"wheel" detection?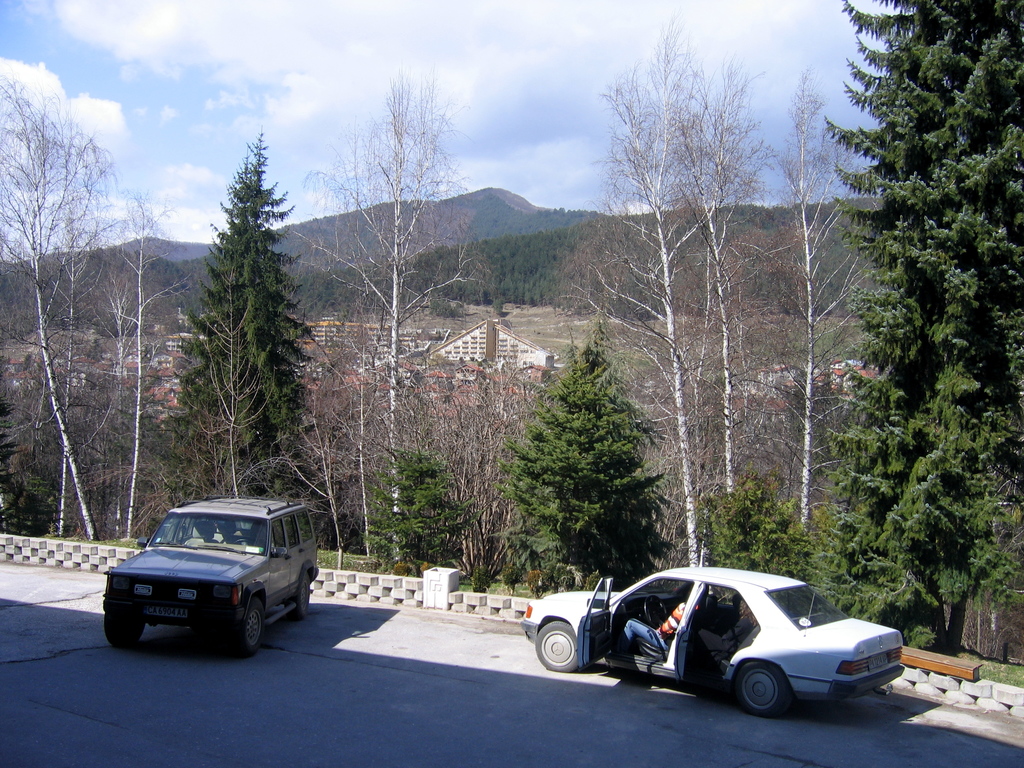
l=231, t=535, r=259, b=555
